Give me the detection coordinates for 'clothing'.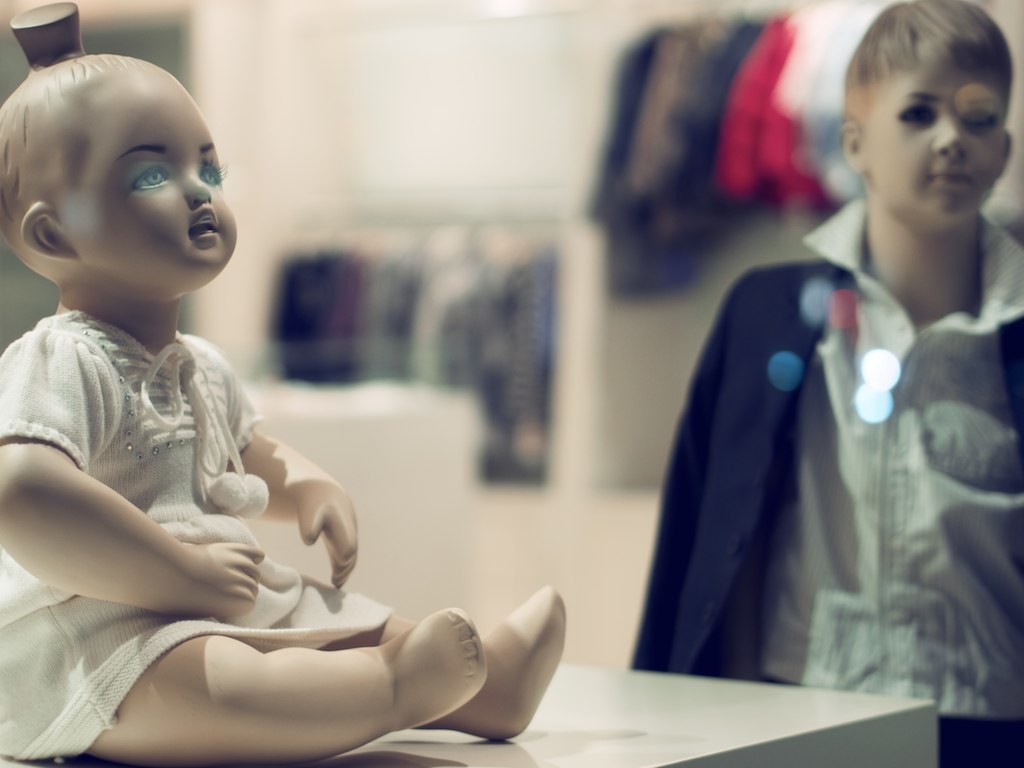
crop(0, 309, 398, 767).
